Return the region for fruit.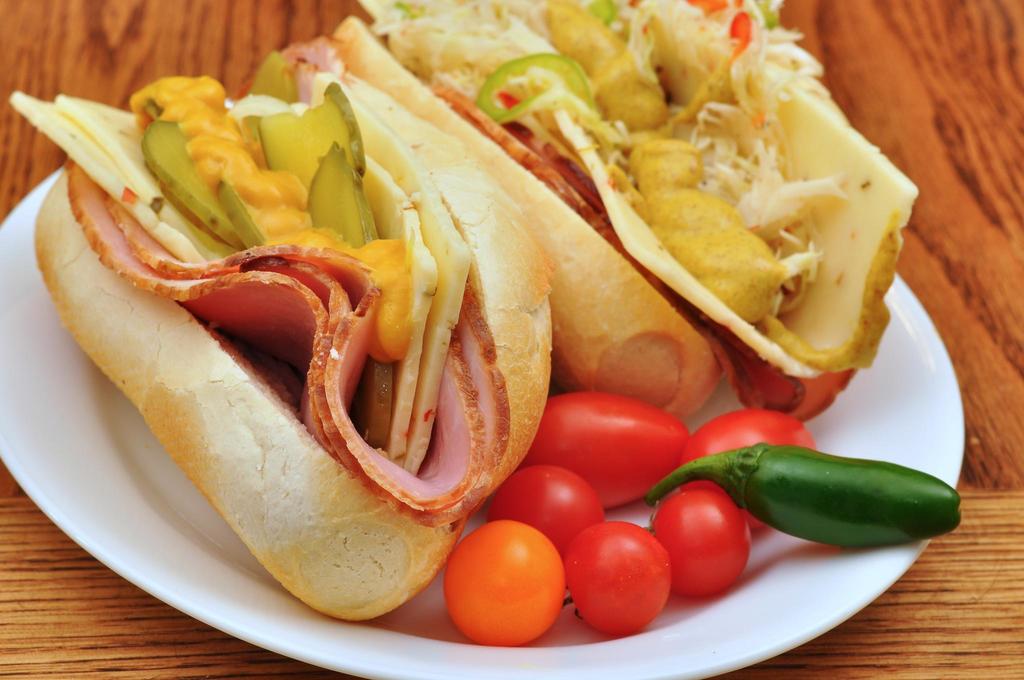
BBox(687, 406, 818, 529).
